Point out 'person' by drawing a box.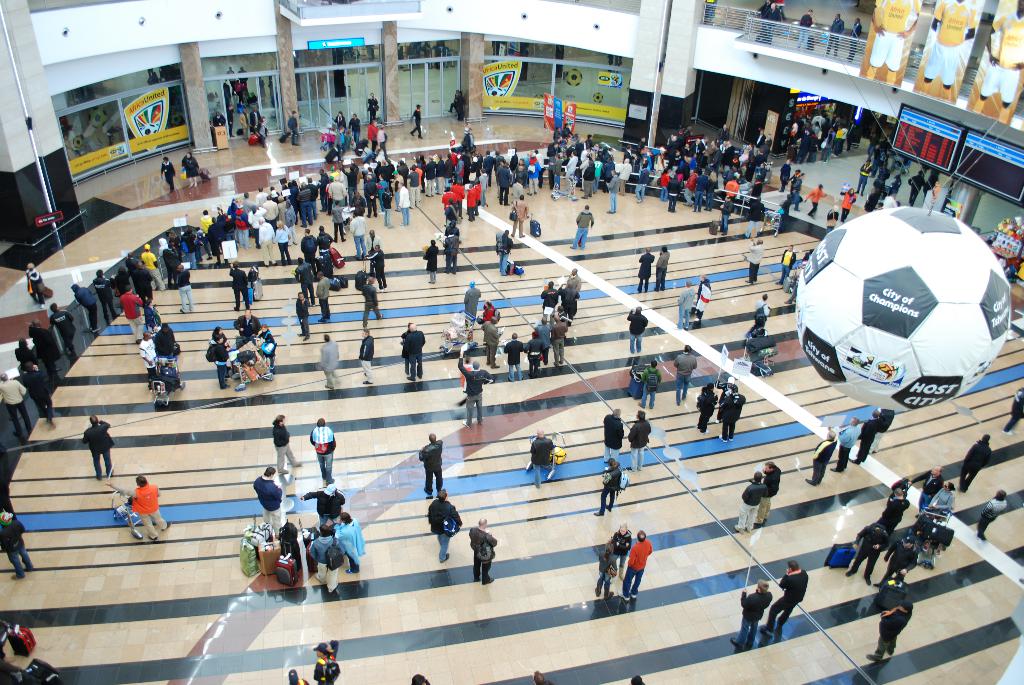
{"left": 124, "top": 251, "right": 140, "bottom": 268}.
